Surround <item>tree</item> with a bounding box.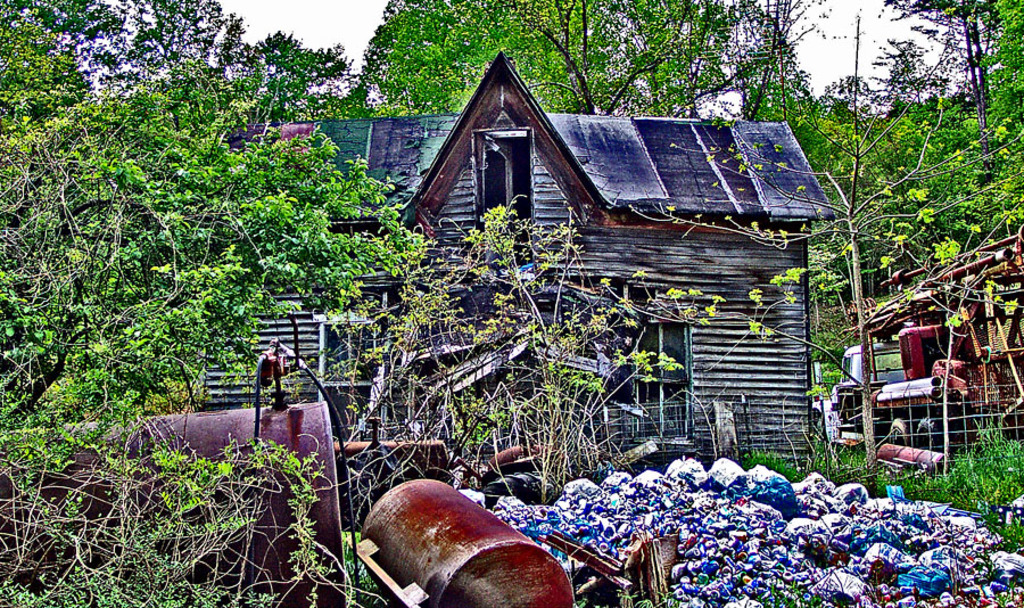
408 0 737 110.
